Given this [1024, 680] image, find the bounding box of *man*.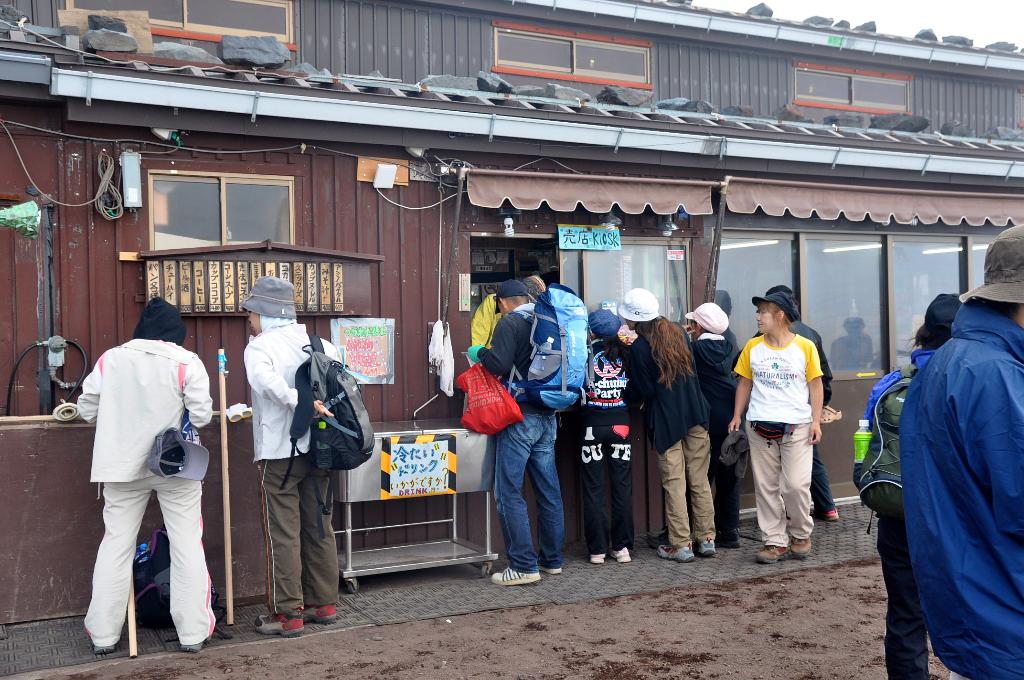
897/224/1023/679.
